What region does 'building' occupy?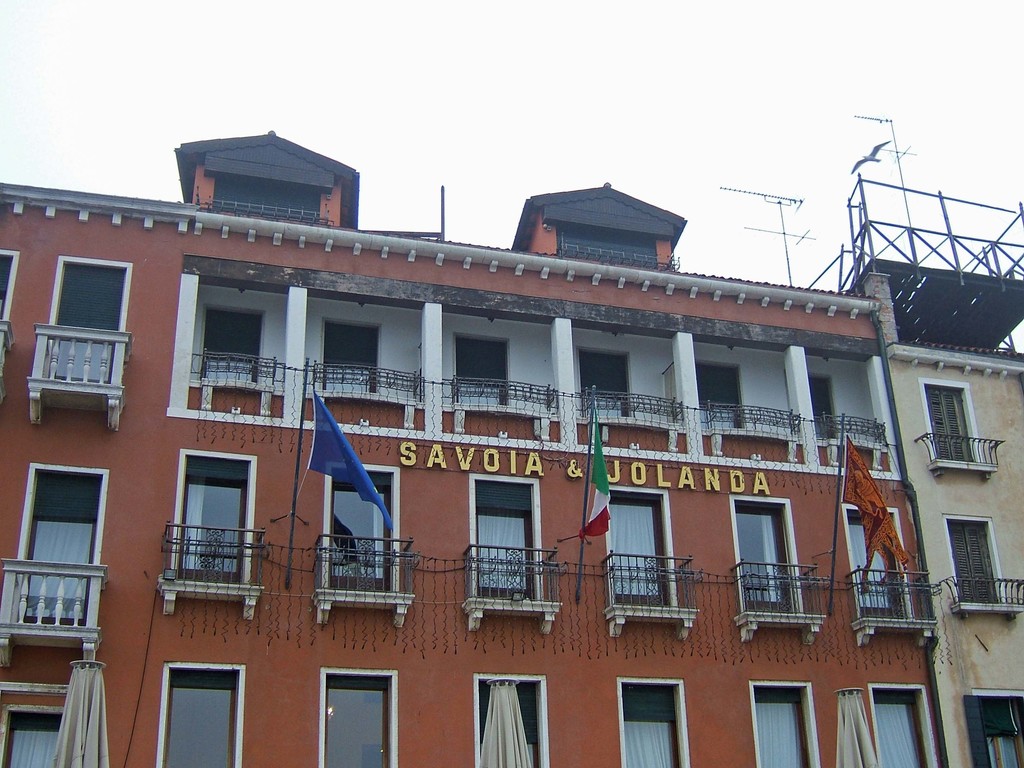
847,271,1023,767.
